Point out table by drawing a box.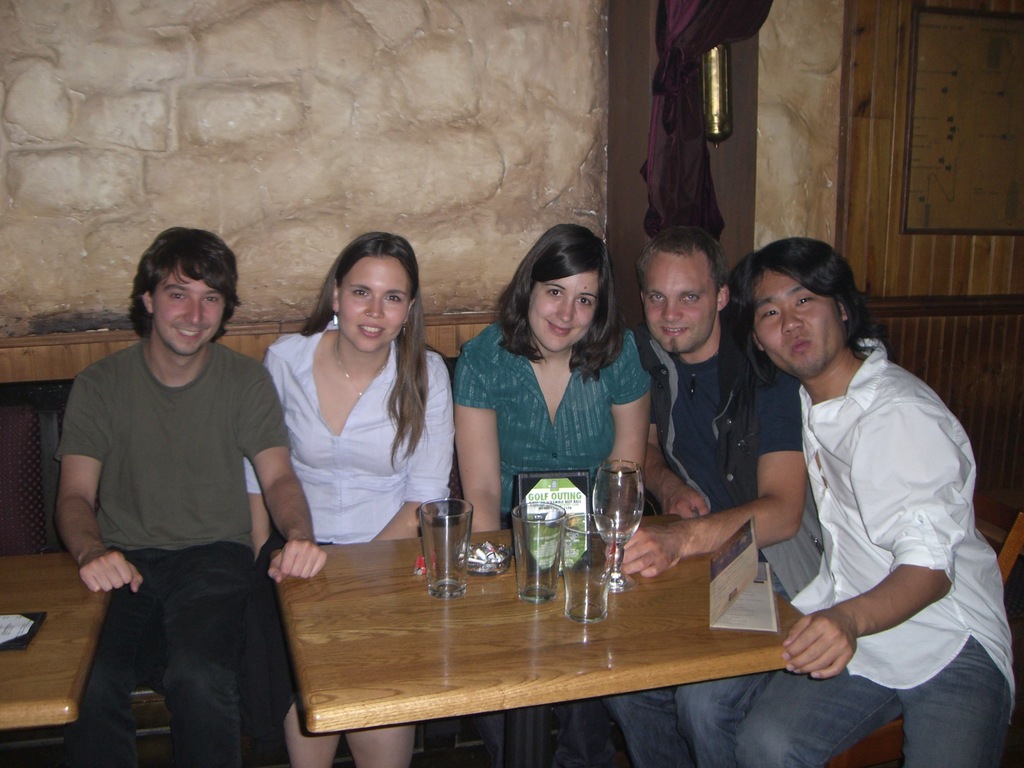
rect(269, 506, 816, 767).
